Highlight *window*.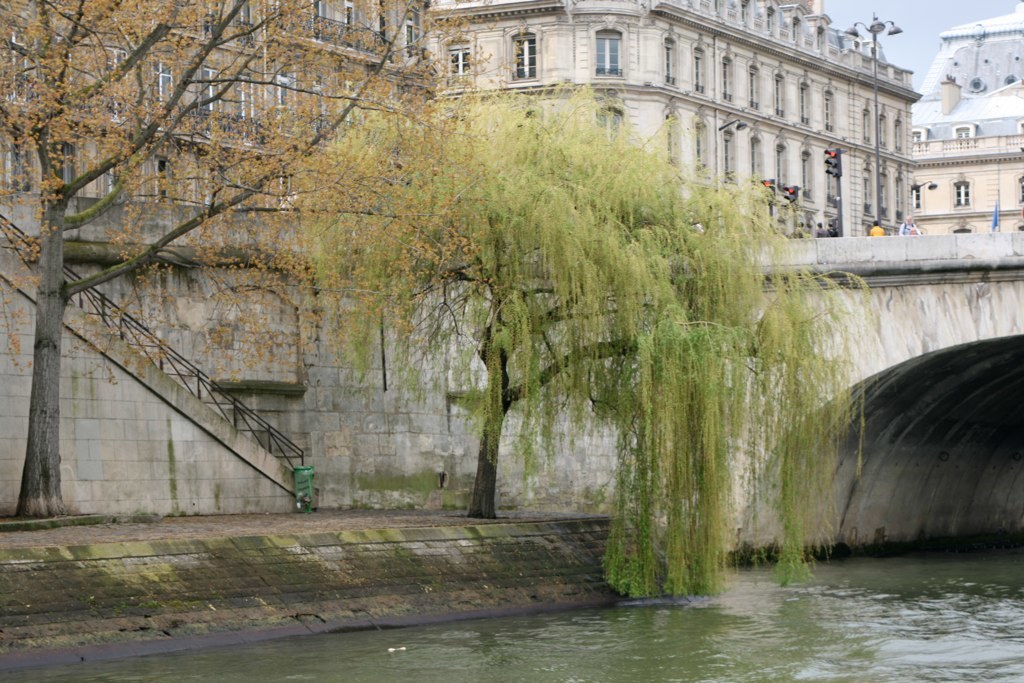
Highlighted region: <box>149,59,176,118</box>.
